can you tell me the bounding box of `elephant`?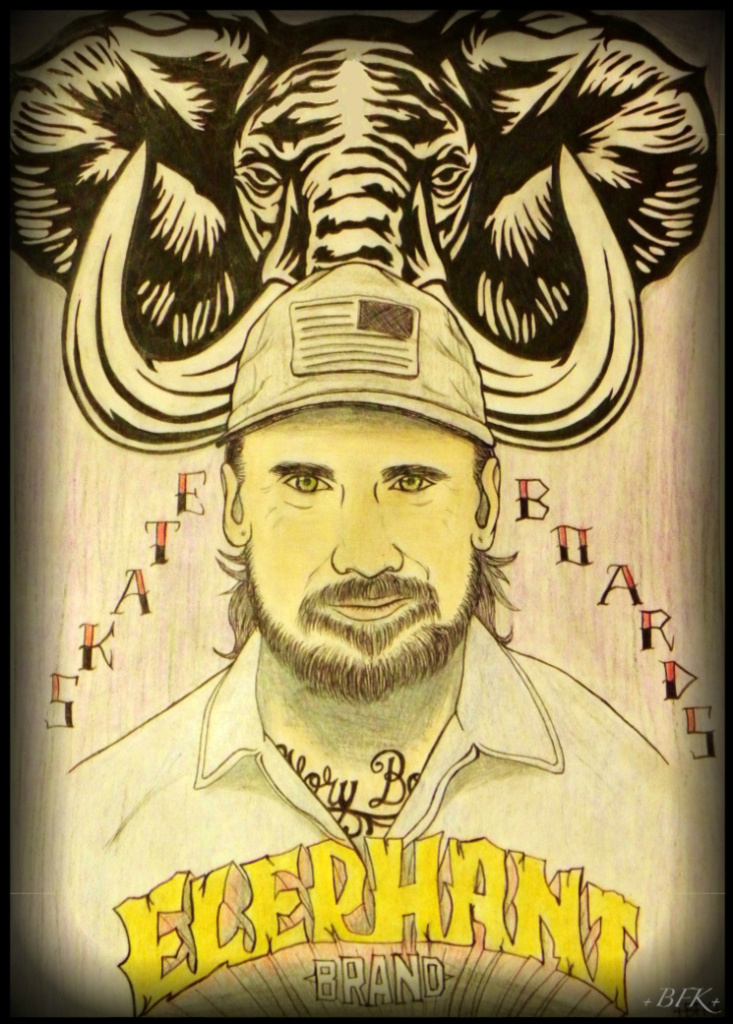
bbox=(0, 1, 722, 451).
